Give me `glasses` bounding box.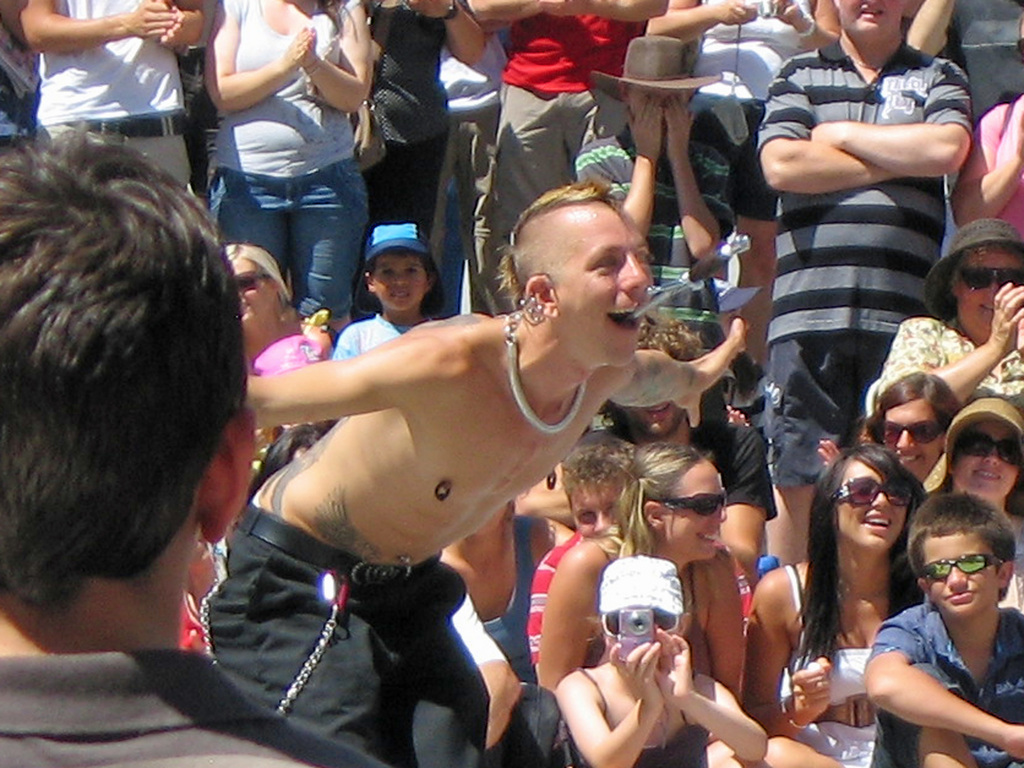
bbox=[950, 261, 1023, 290].
